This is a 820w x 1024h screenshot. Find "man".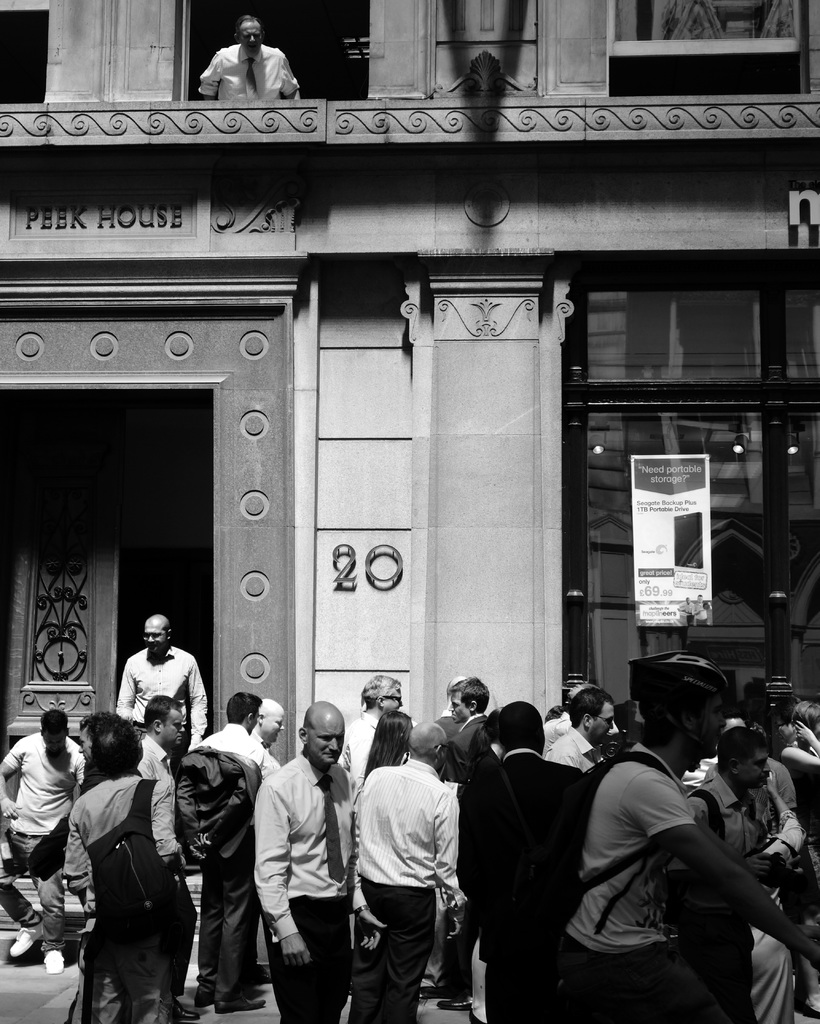
Bounding box: 58:727:195:1021.
